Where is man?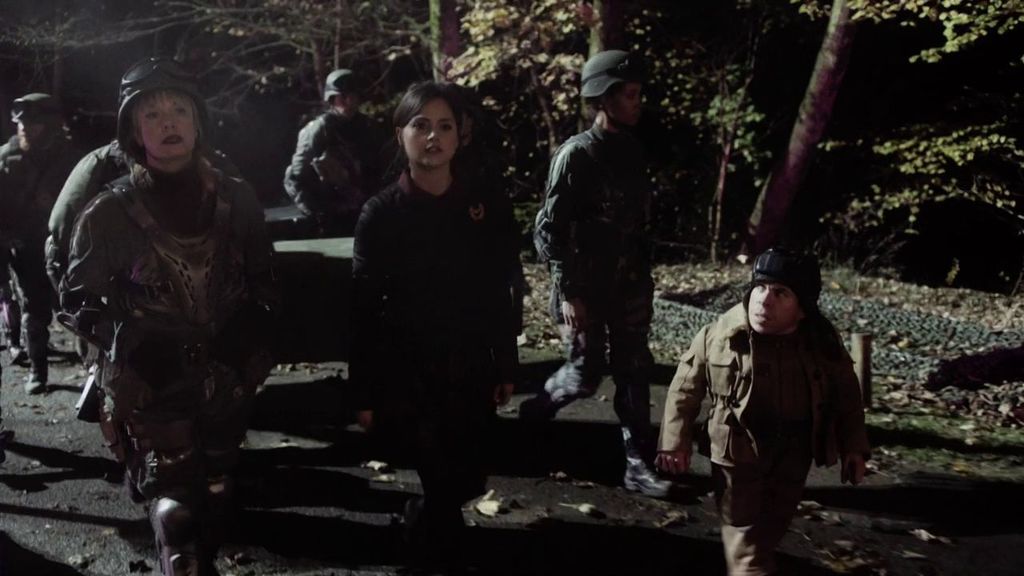
{"left": 659, "top": 230, "right": 881, "bottom": 562}.
